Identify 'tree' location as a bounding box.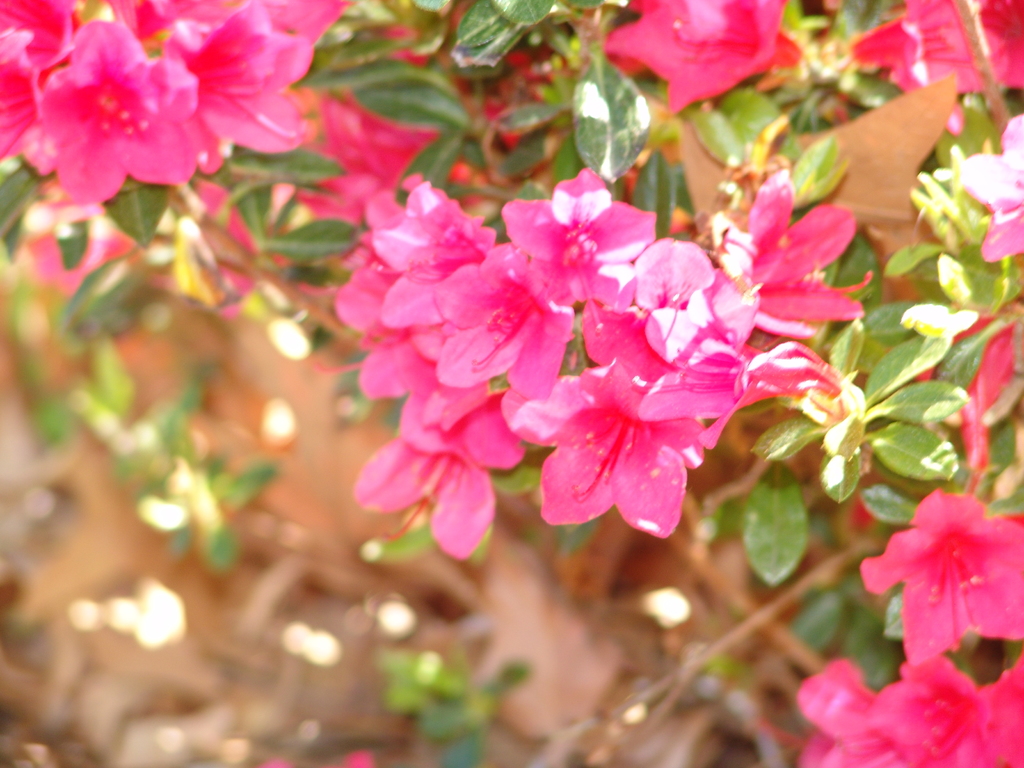
pyautogui.locateOnScreen(0, 0, 1023, 767).
